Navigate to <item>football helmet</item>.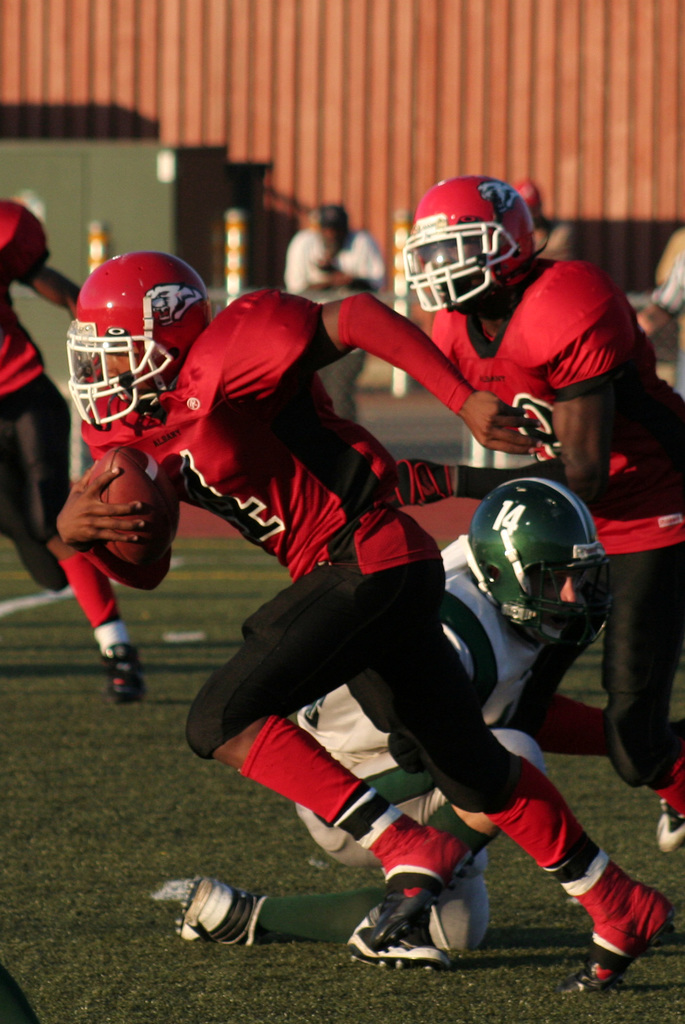
Navigation target: 395,177,545,314.
